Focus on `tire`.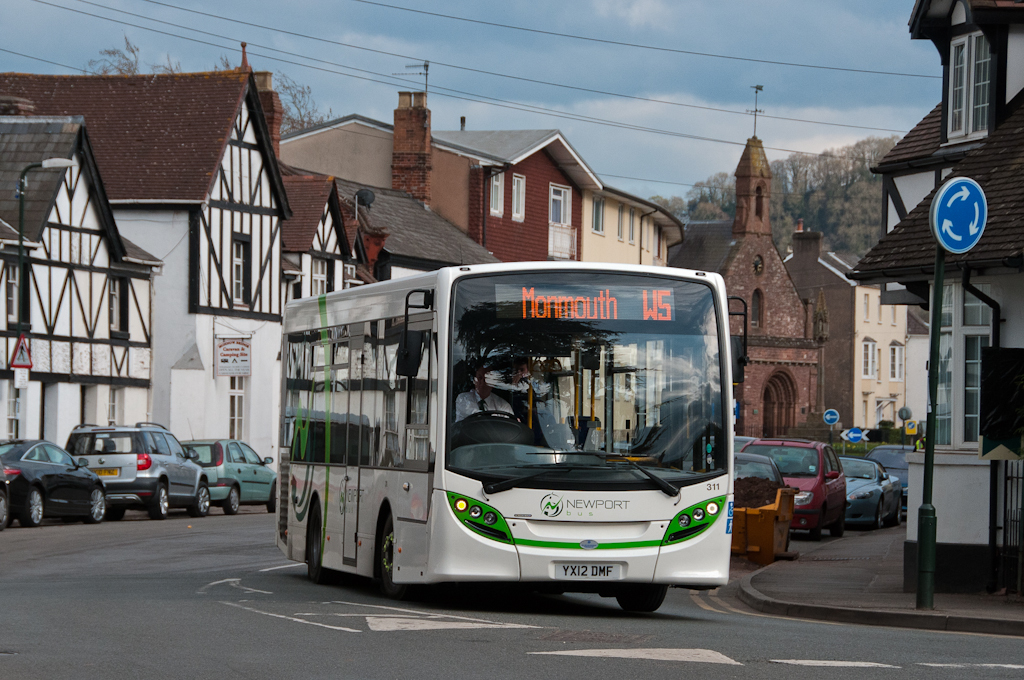
Focused at detection(147, 482, 171, 517).
